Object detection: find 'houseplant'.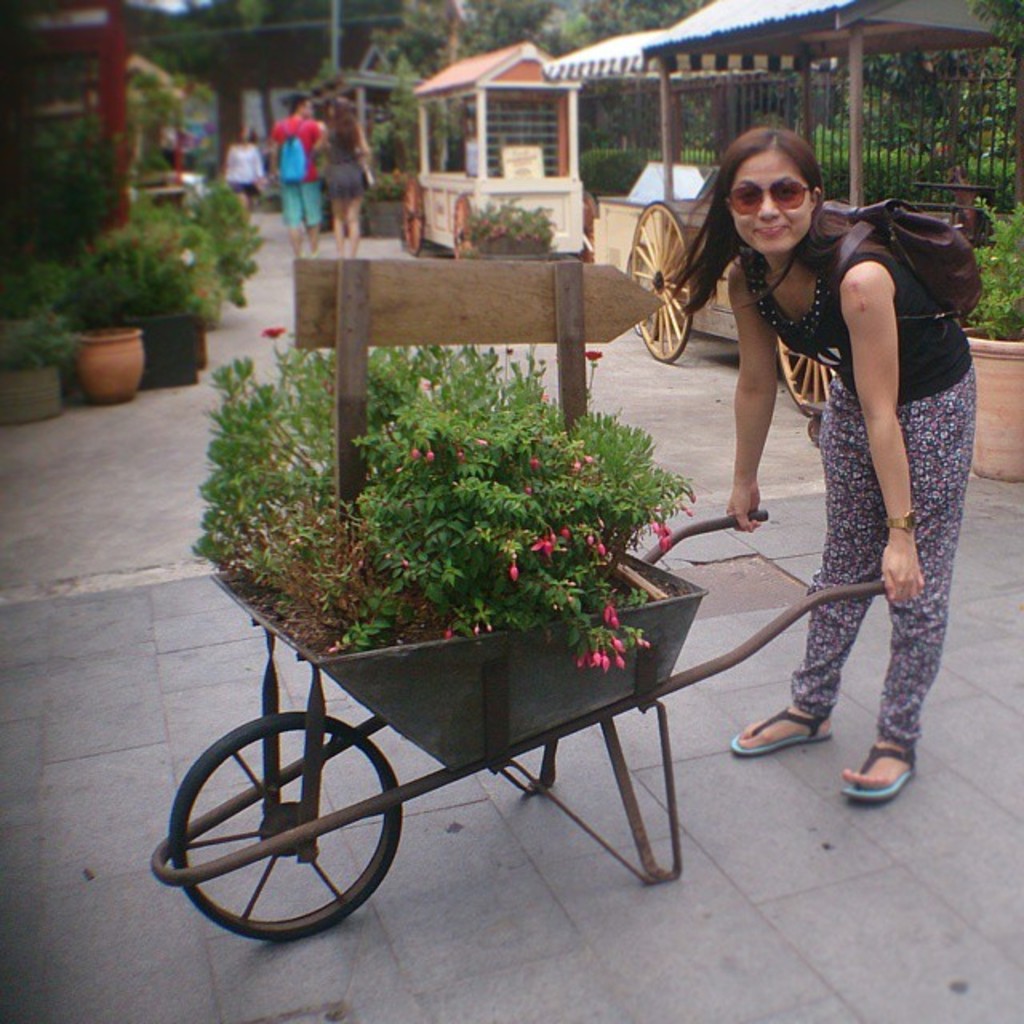
x1=8, y1=310, x2=72, y2=418.
